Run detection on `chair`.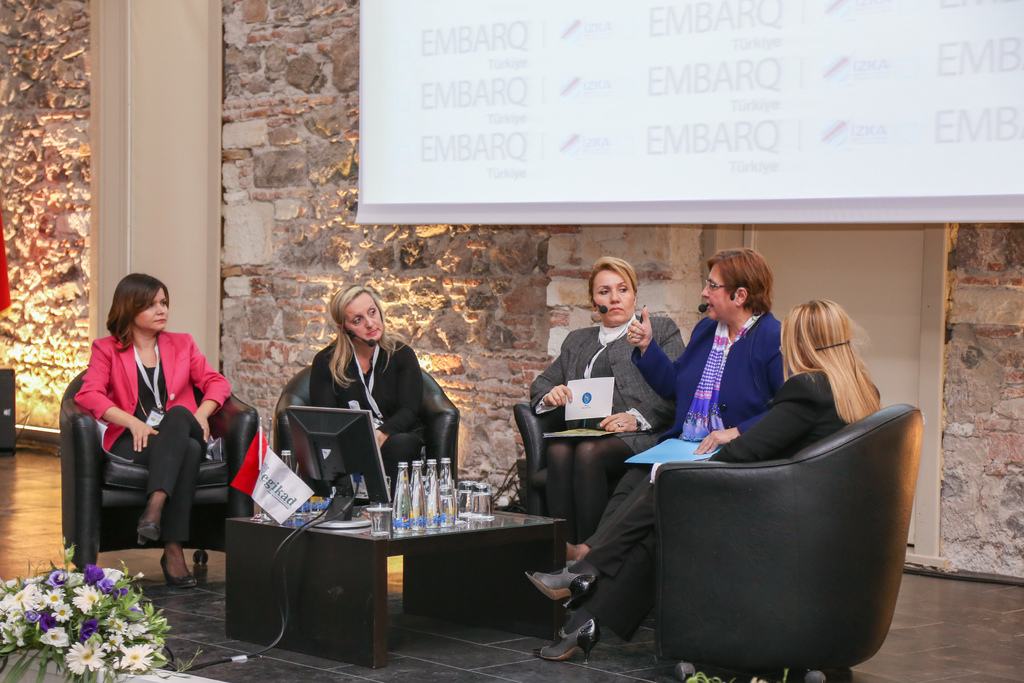
Result: rect(594, 374, 933, 682).
